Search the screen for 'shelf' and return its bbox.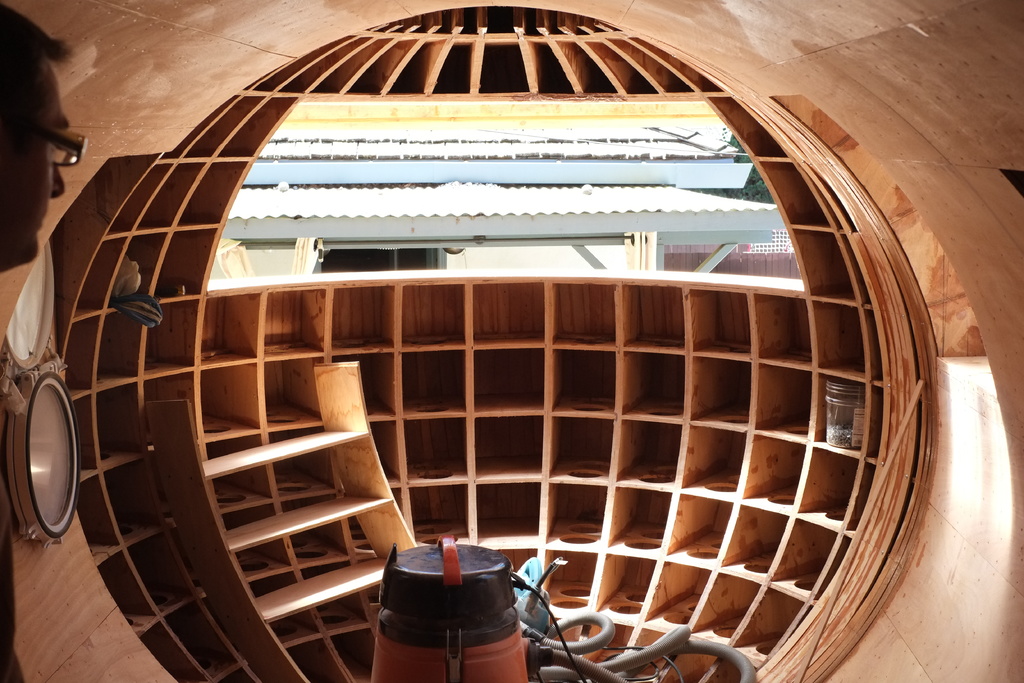
Found: box=[158, 90, 245, 158].
